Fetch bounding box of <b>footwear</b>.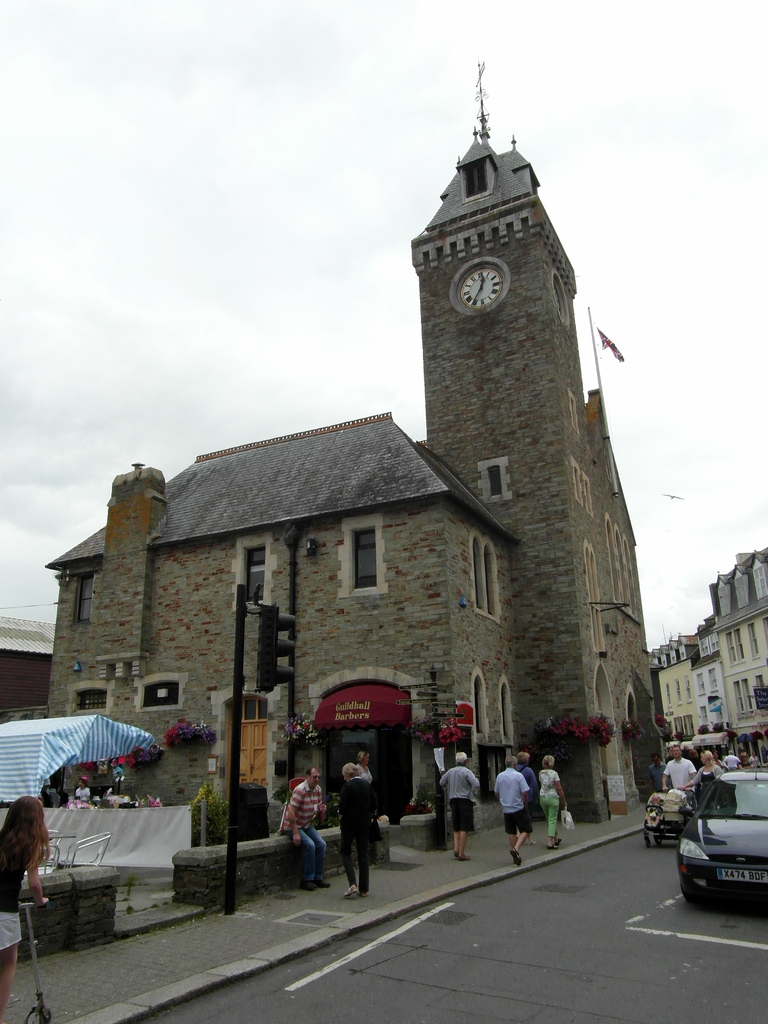
Bbox: select_region(292, 875, 312, 893).
